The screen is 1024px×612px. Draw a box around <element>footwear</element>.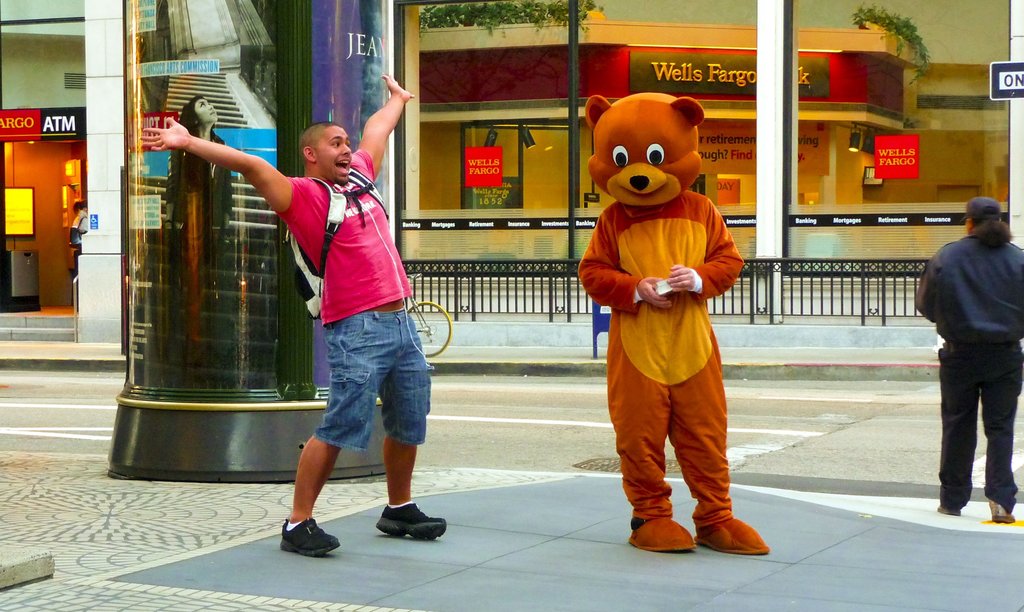
(left=374, top=500, right=445, bottom=542).
